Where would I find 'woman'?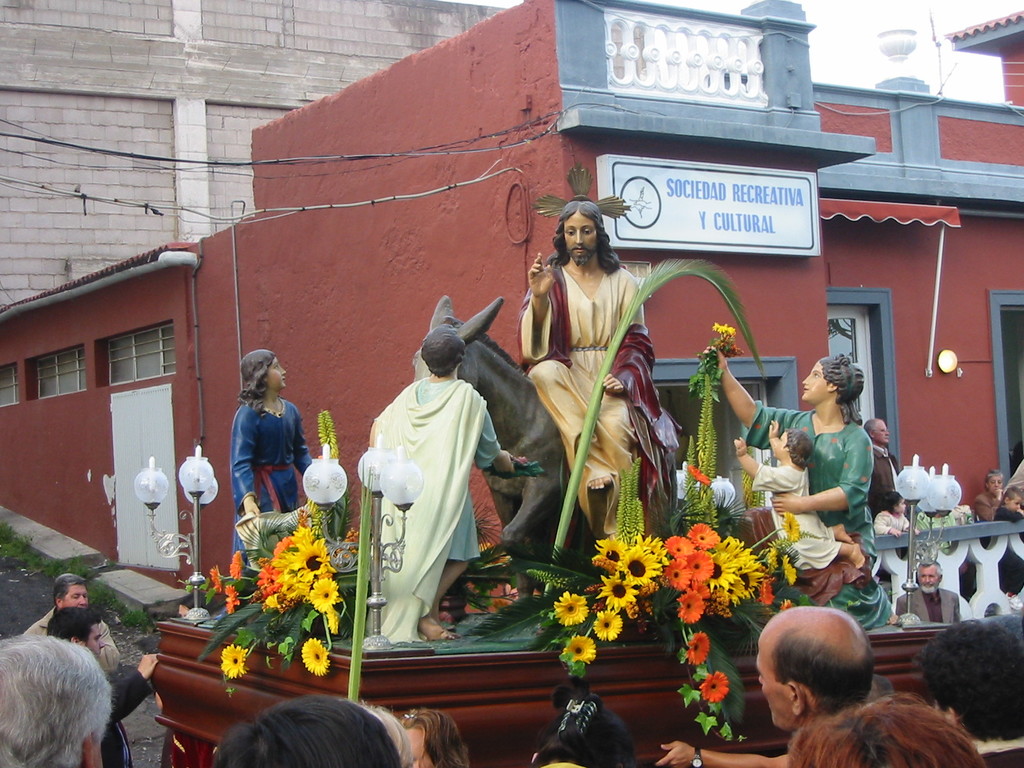
At [697, 344, 916, 630].
